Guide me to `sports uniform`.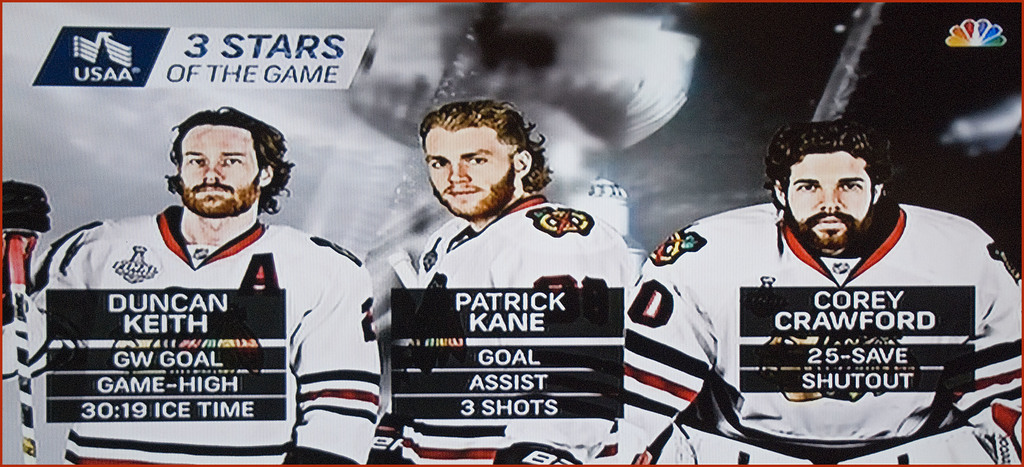
Guidance: crop(353, 181, 642, 466).
